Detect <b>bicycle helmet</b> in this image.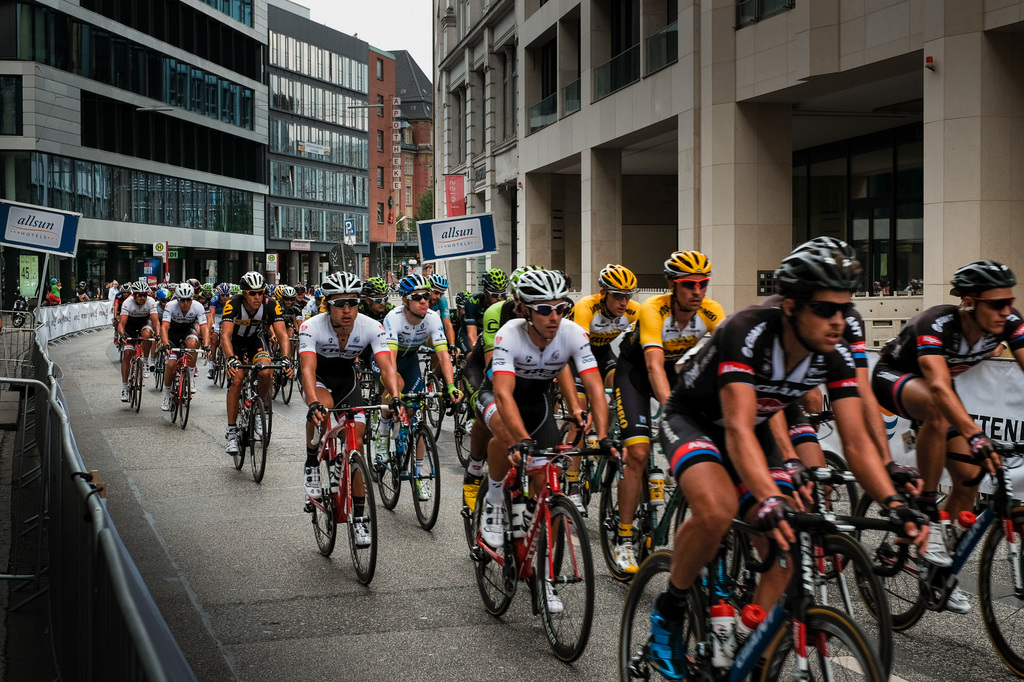
Detection: left=952, top=258, right=1015, bottom=286.
